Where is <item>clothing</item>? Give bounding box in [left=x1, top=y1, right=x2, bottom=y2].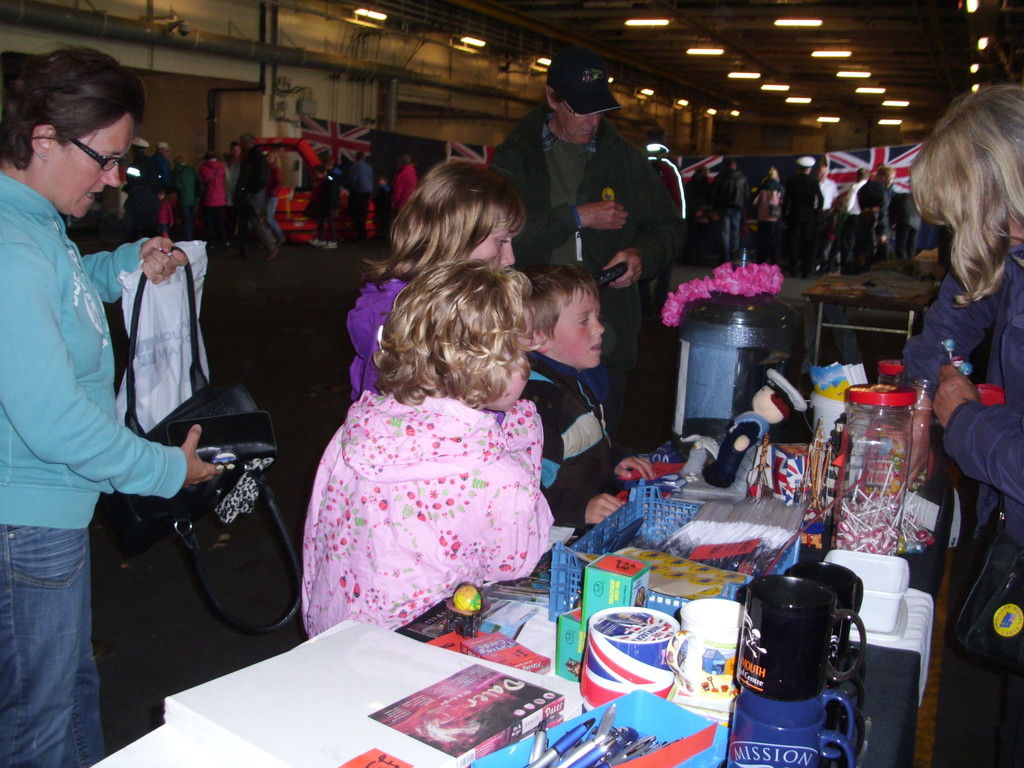
[left=346, top=272, right=412, bottom=404].
